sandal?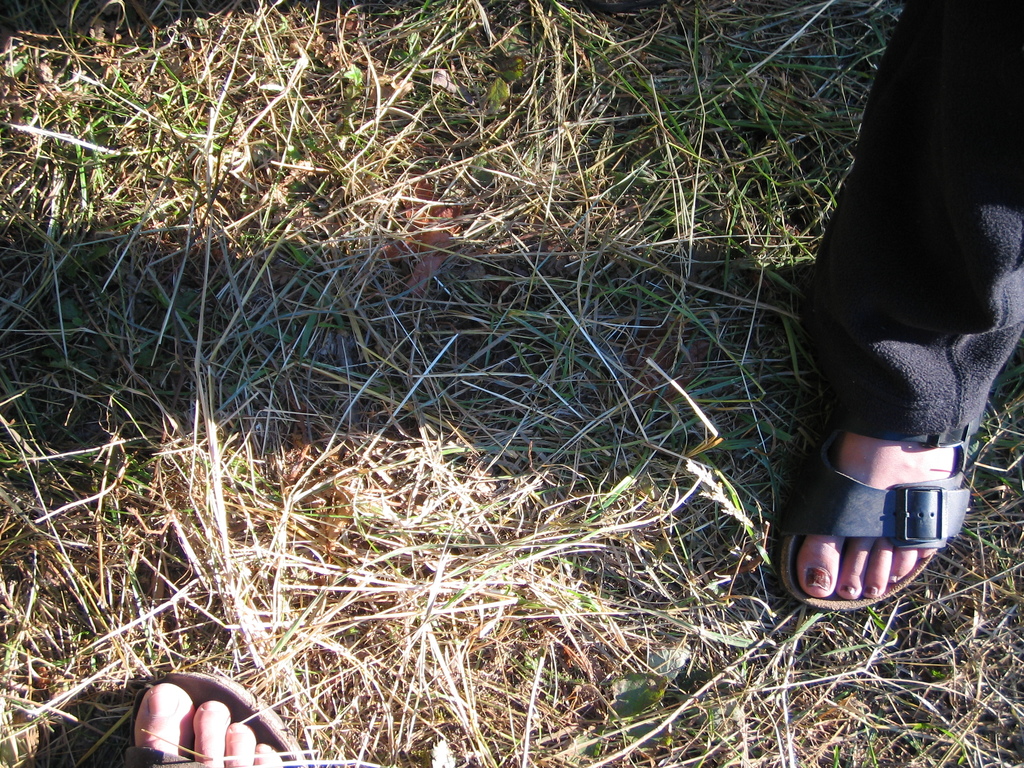
l=117, t=673, r=307, b=767
